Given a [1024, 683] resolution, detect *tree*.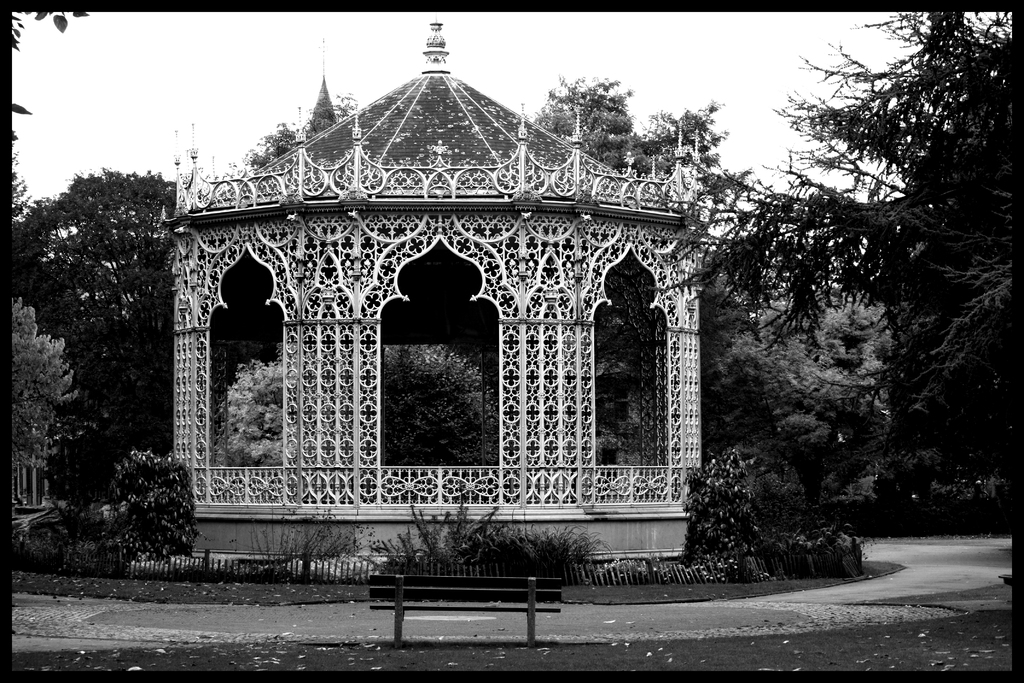
rect(11, 168, 177, 494).
